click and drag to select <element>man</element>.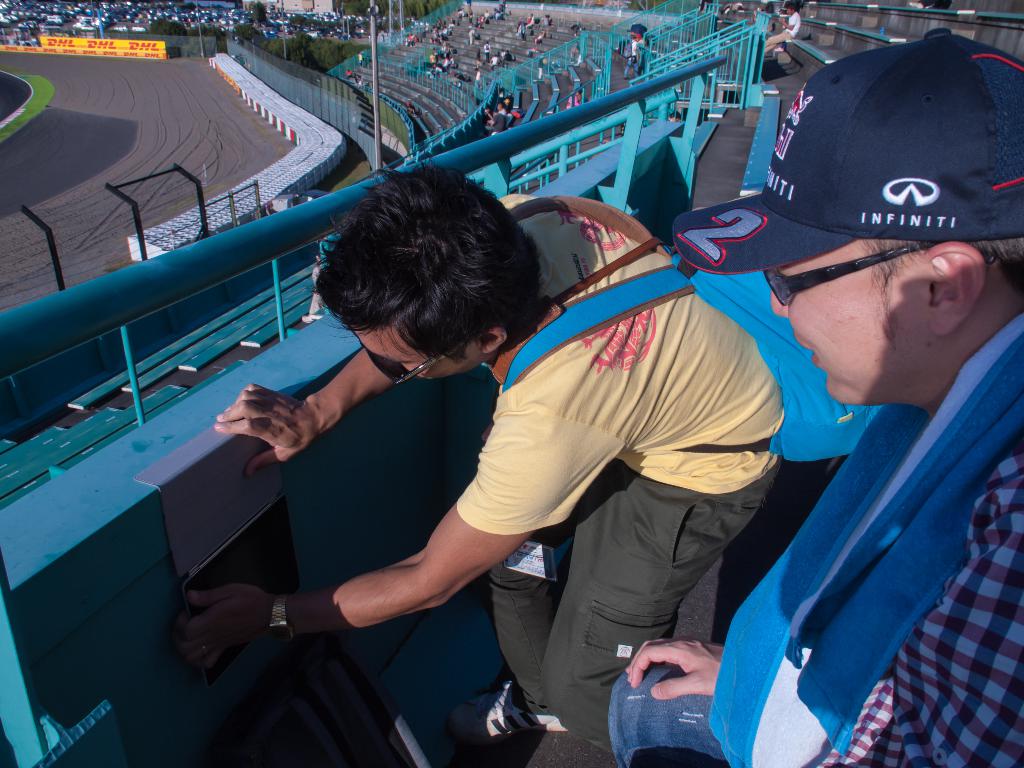
Selection: [x1=483, y1=41, x2=492, y2=62].
